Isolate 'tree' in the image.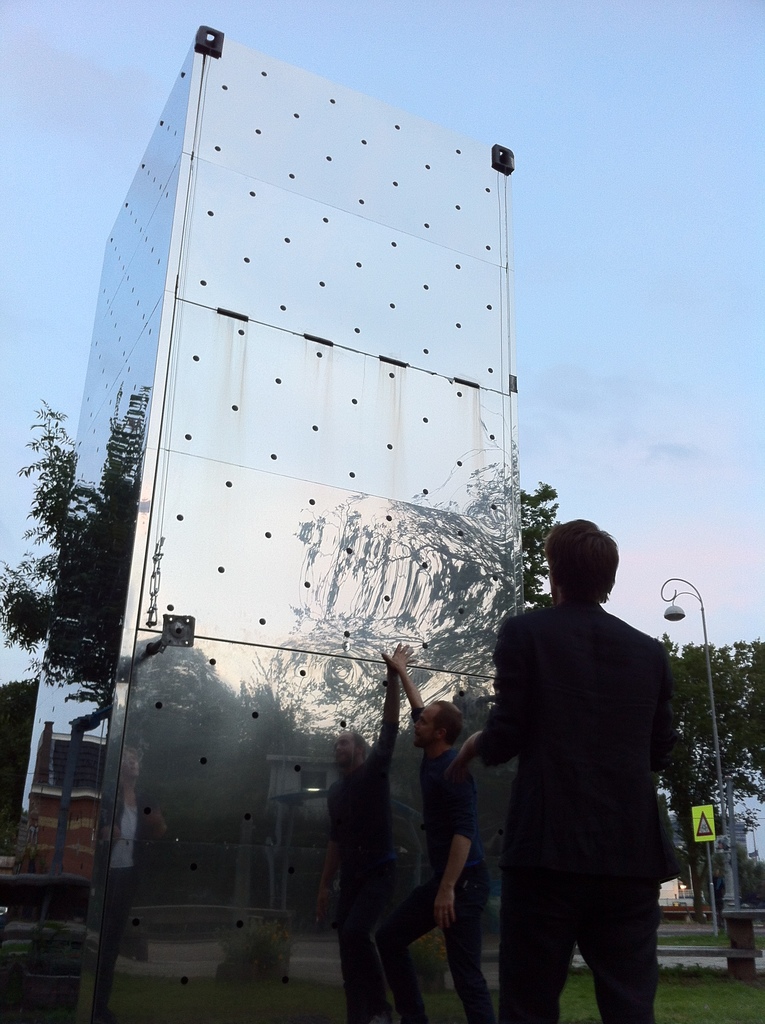
Isolated region: l=656, t=639, r=764, b=912.
